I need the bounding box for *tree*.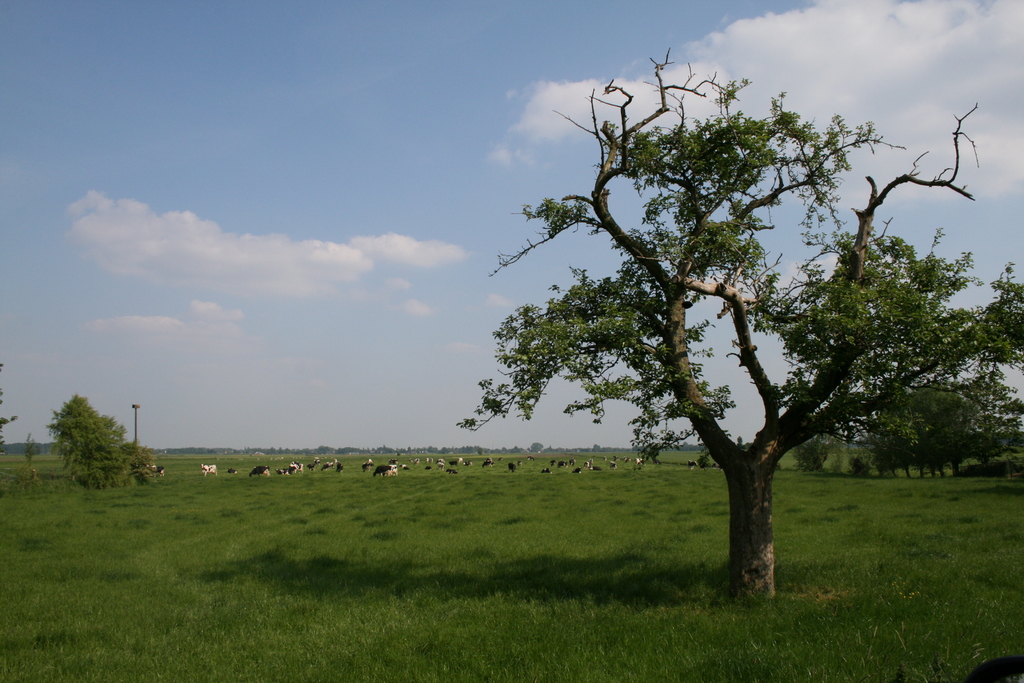
Here it is: left=135, top=447, right=159, bottom=483.
